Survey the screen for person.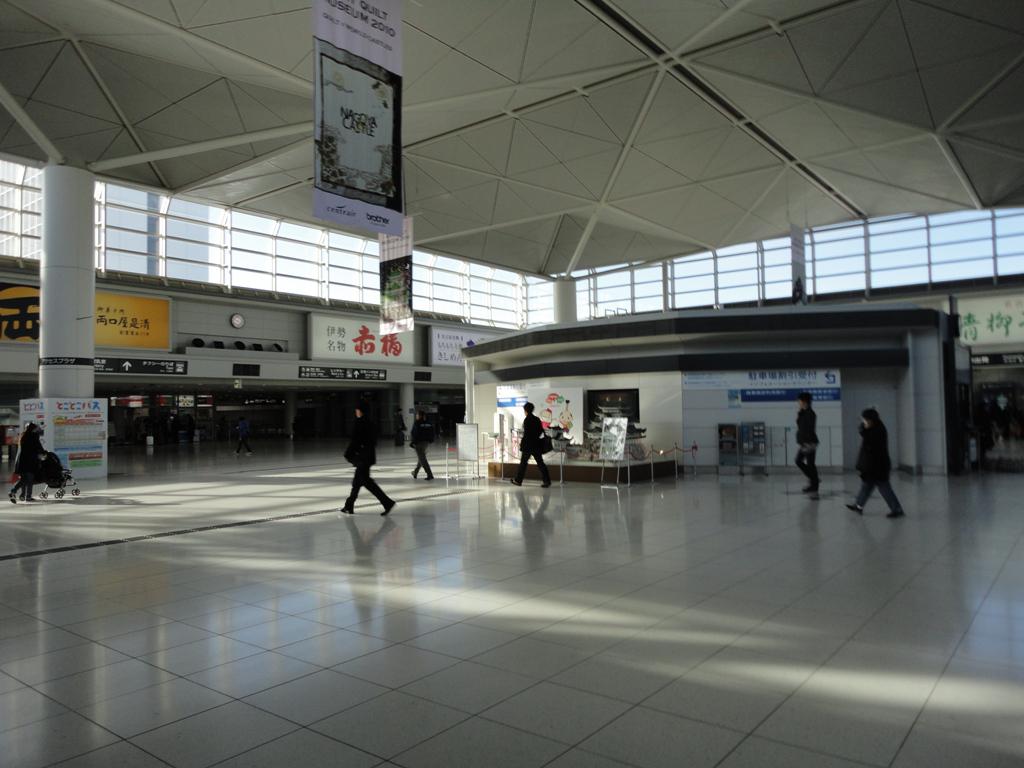
Survey found: region(393, 406, 407, 444).
